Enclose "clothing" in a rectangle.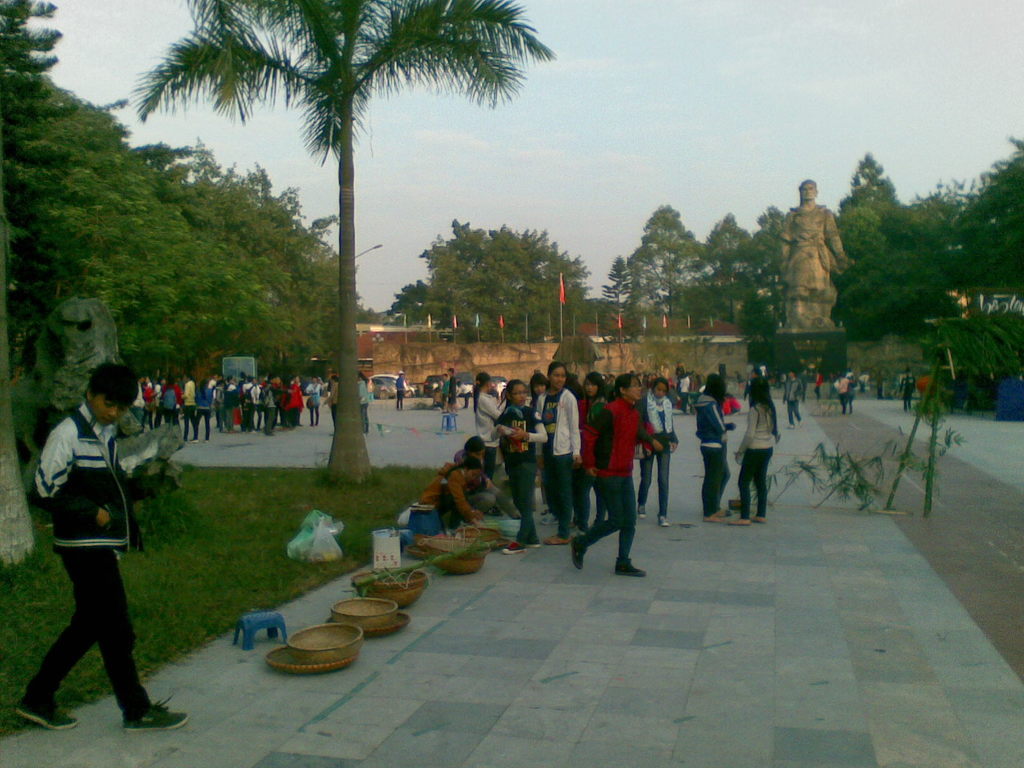
[x1=644, y1=392, x2=673, y2=515].
